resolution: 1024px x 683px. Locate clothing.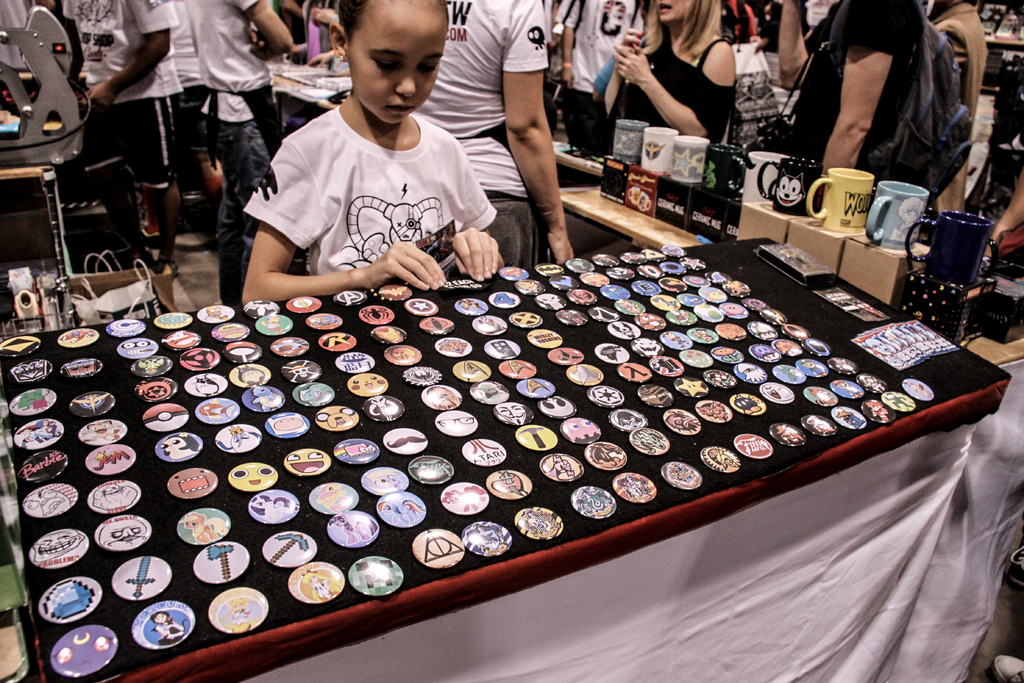
bbox(63, 0, 184, 188).
